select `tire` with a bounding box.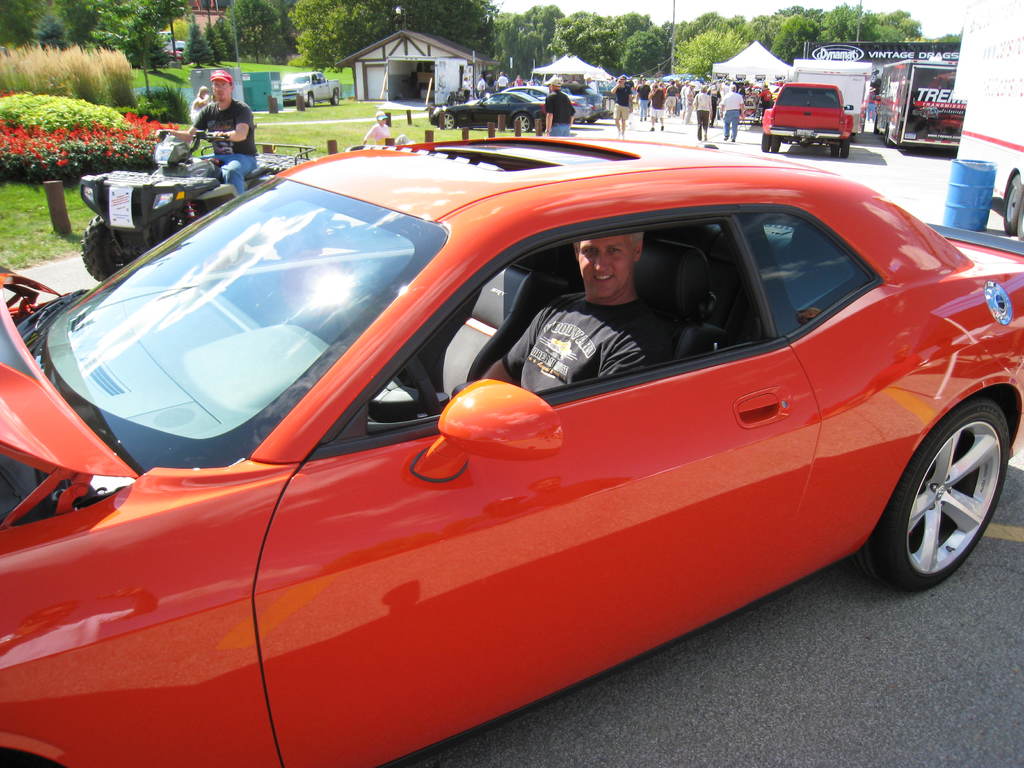
82,218,129,282.
